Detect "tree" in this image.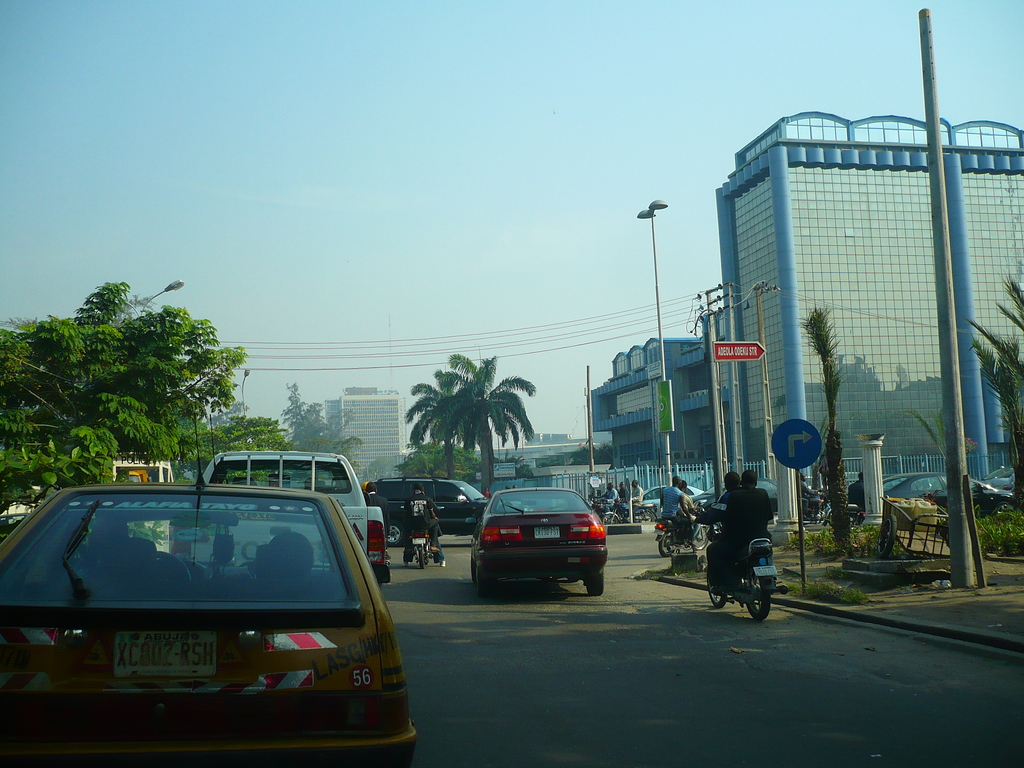
Detection: {"x1": 15, "y1": 272, "x2": 262, "y2": 478}.
